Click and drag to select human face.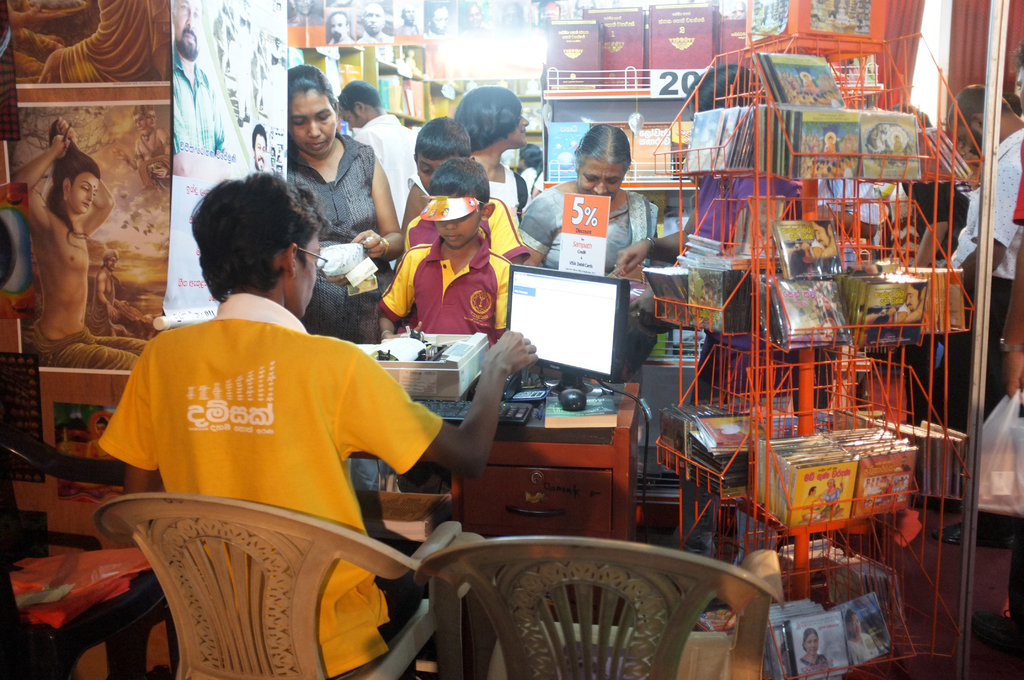
Selection: [340,105,364,131].
